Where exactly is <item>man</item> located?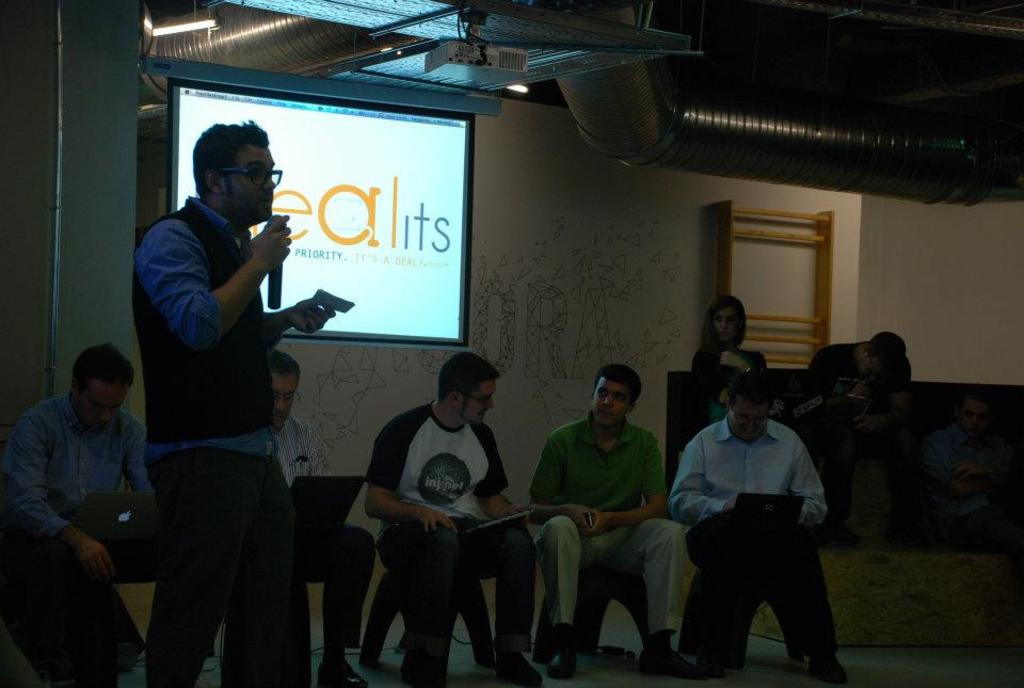
Its bounding box is rect(915, 391, 1020, 550).
